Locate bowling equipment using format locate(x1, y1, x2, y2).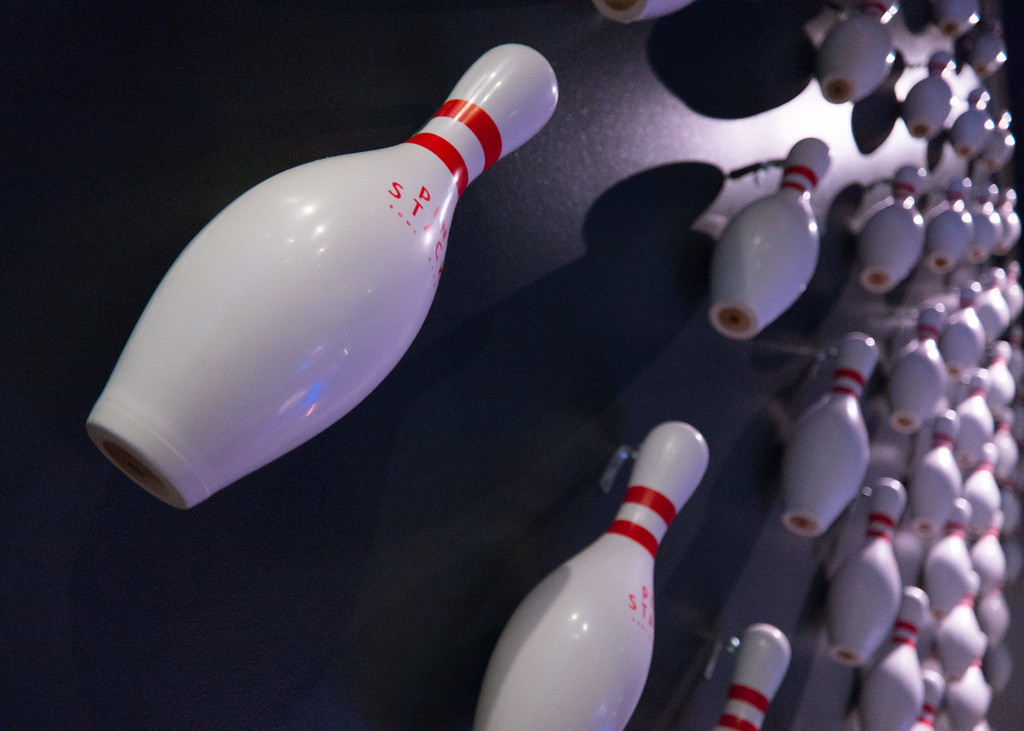
locate(585, 0, 698, 29).
